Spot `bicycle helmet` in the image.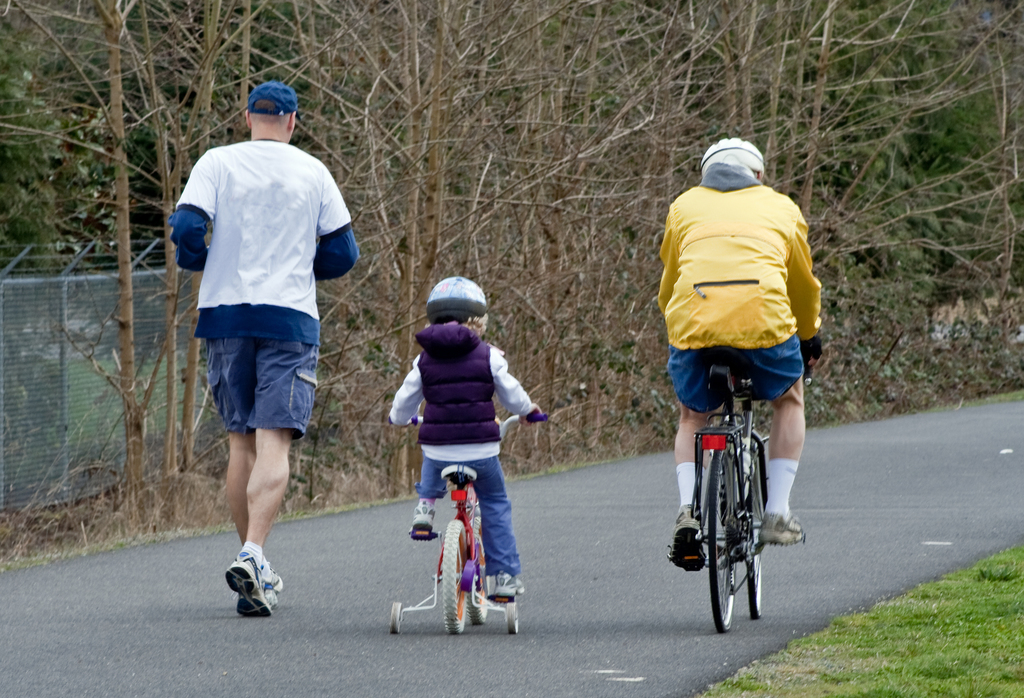
`bicycle helmet` found at {"x1": 699, "y1": 134, "x2": 763, "y2": 177}.
